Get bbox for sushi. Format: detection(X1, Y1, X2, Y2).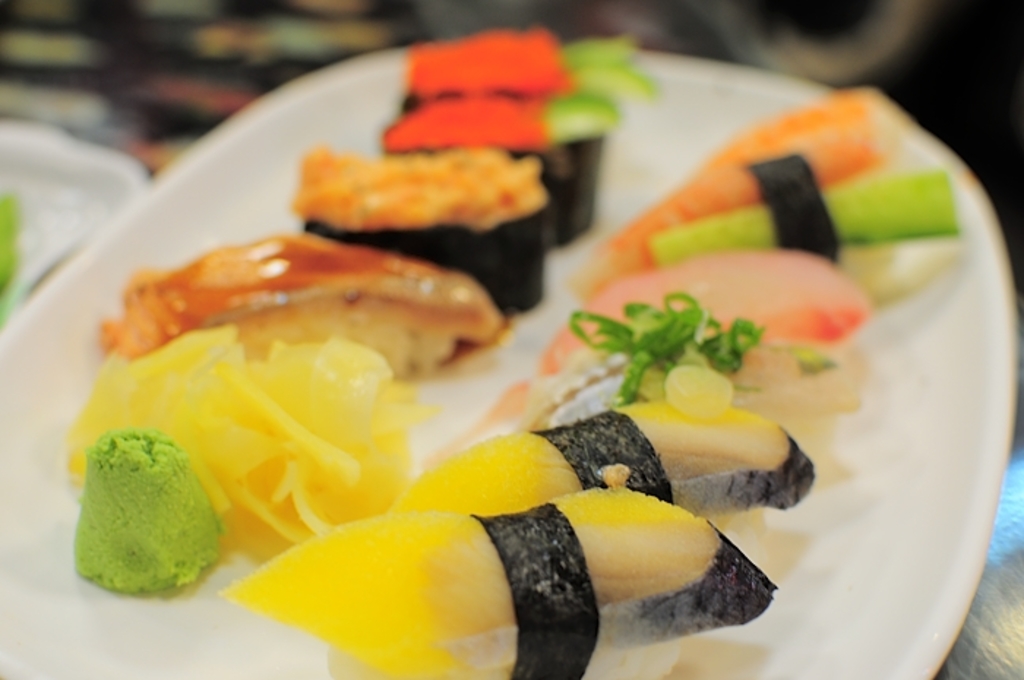
detection(60, 105, 1023, 664).
